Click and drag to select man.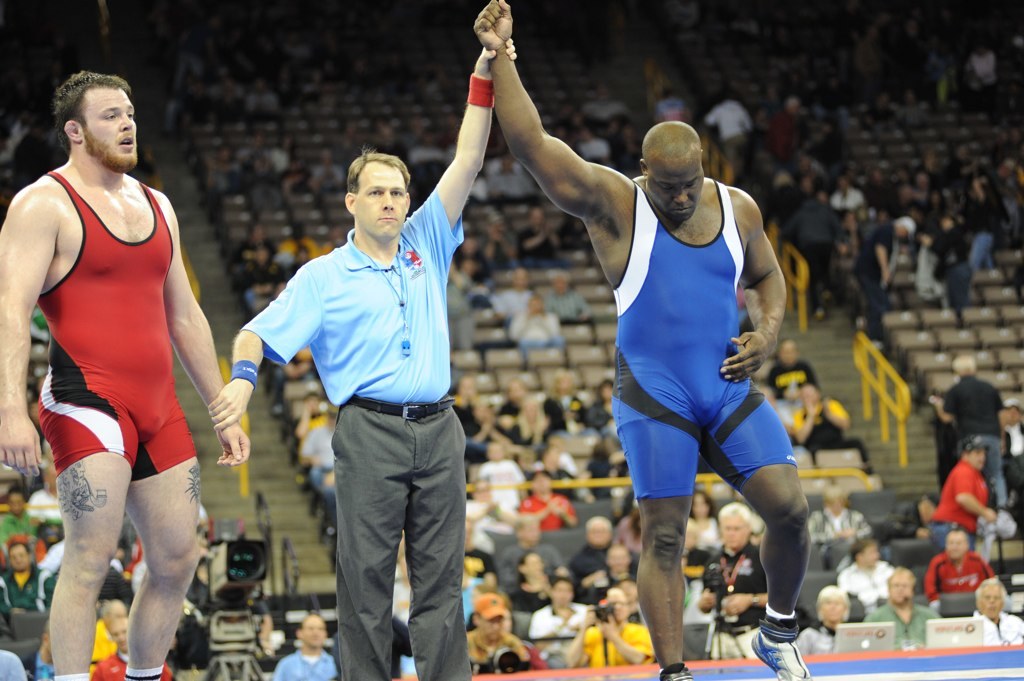
Selection: {"x1": 853, "y1": 211, "x2": 917, "y2": 355}.
